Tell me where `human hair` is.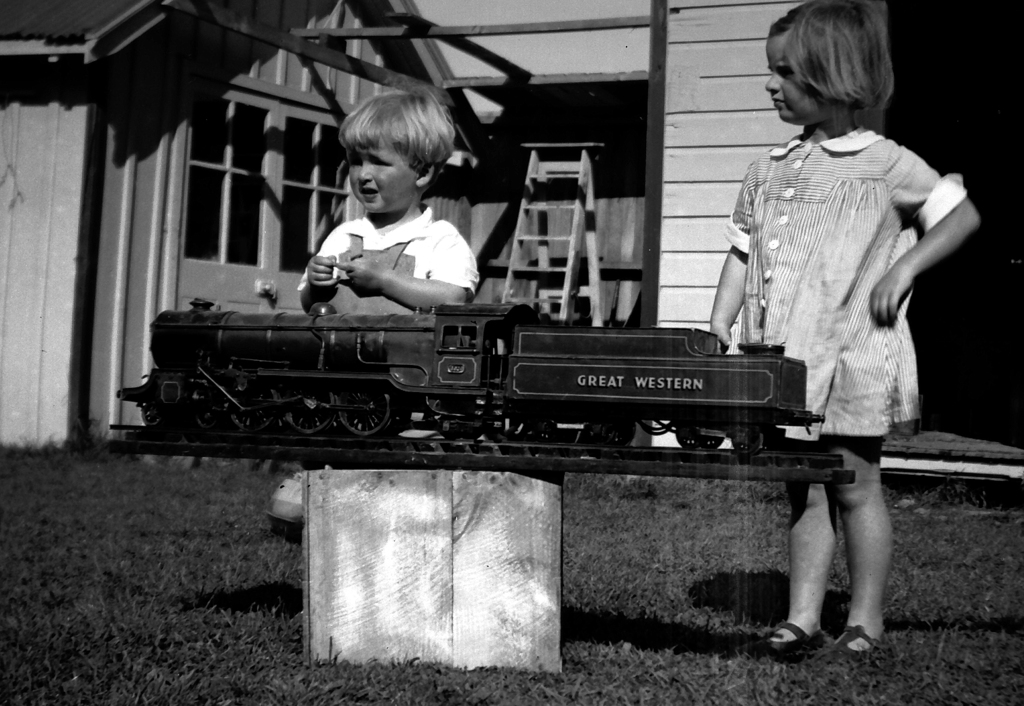
`human hair` is at region(793, 5, 892, 115).
